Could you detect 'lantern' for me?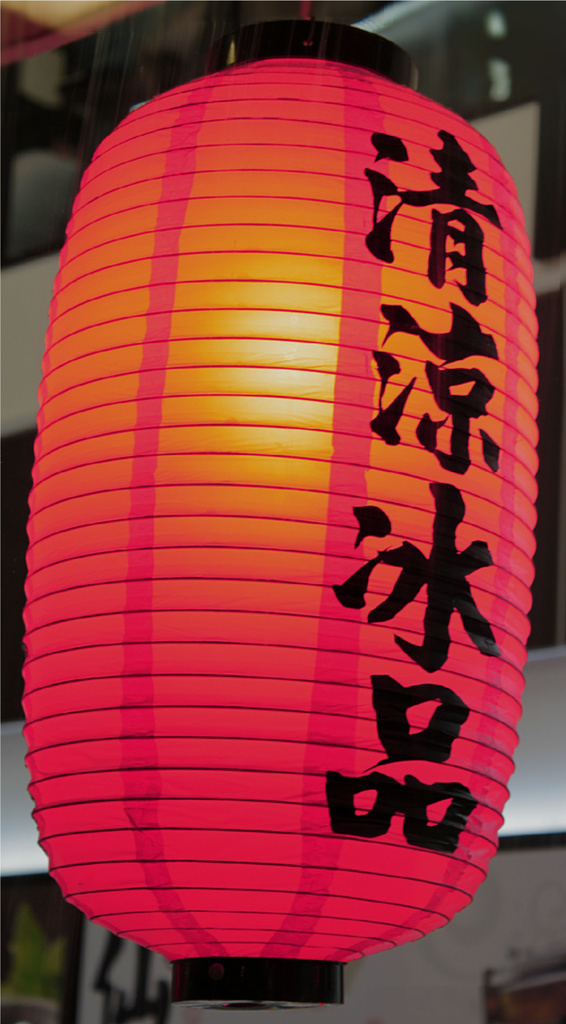
Detection result: [28,17,539,1011].
